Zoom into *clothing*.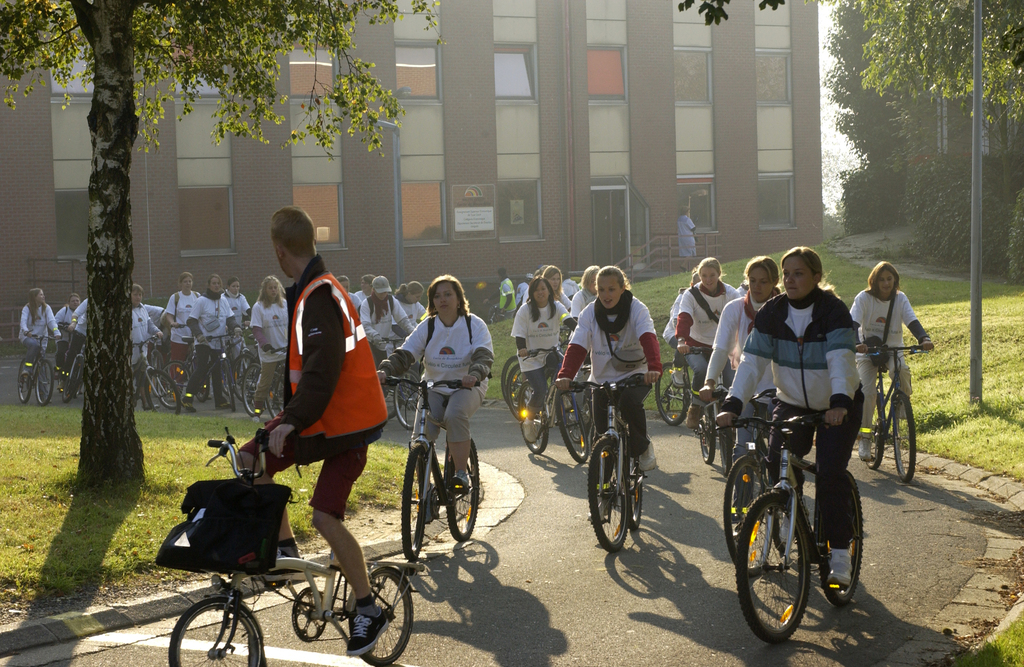
Zoom target: {"x1": 571, "y1": 264, "x2": 604, "y2": 327}.
